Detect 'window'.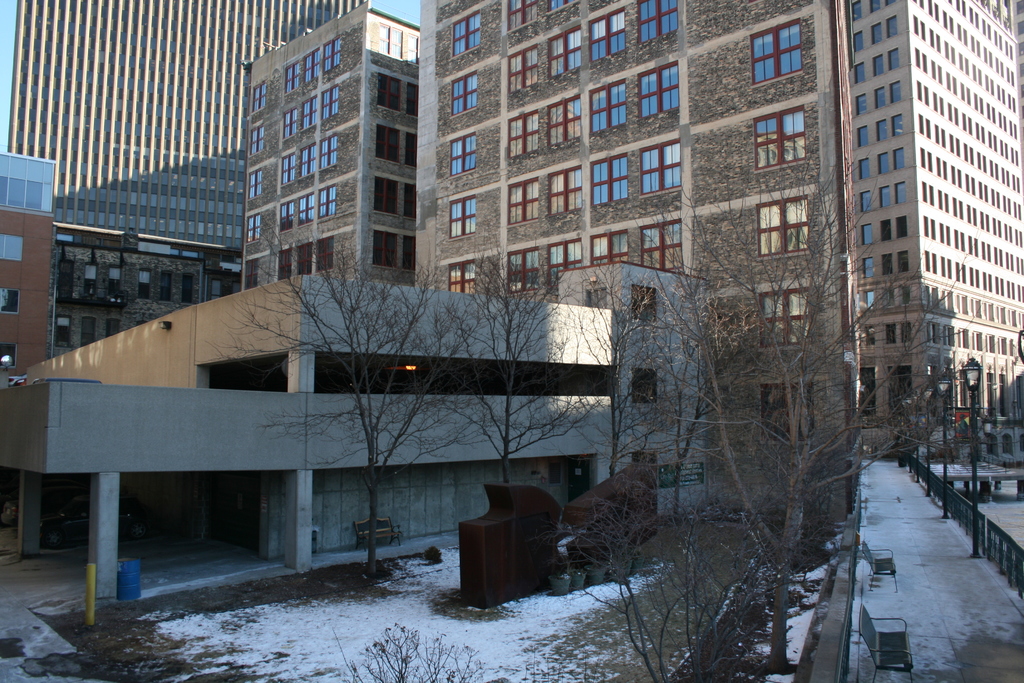
Detected at <bbox>548, 24, 582, 81</bbox>.
